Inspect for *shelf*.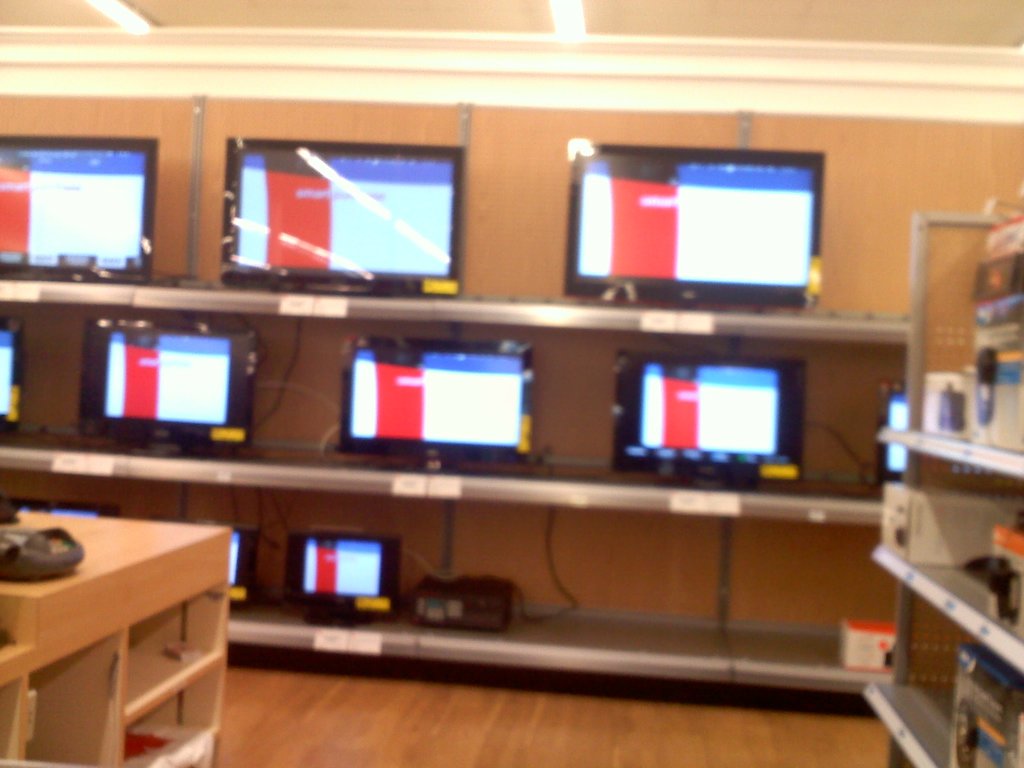
Inspection: l=862, t=677, r=956, b=767.
